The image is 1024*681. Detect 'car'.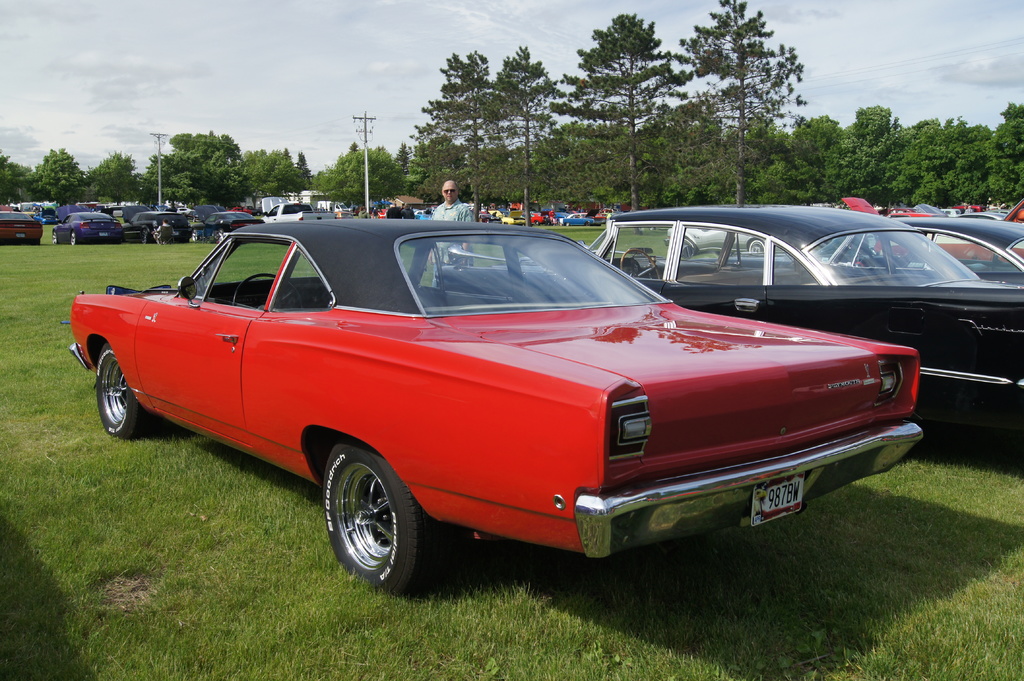
Detection: [815,209,1023,282].
